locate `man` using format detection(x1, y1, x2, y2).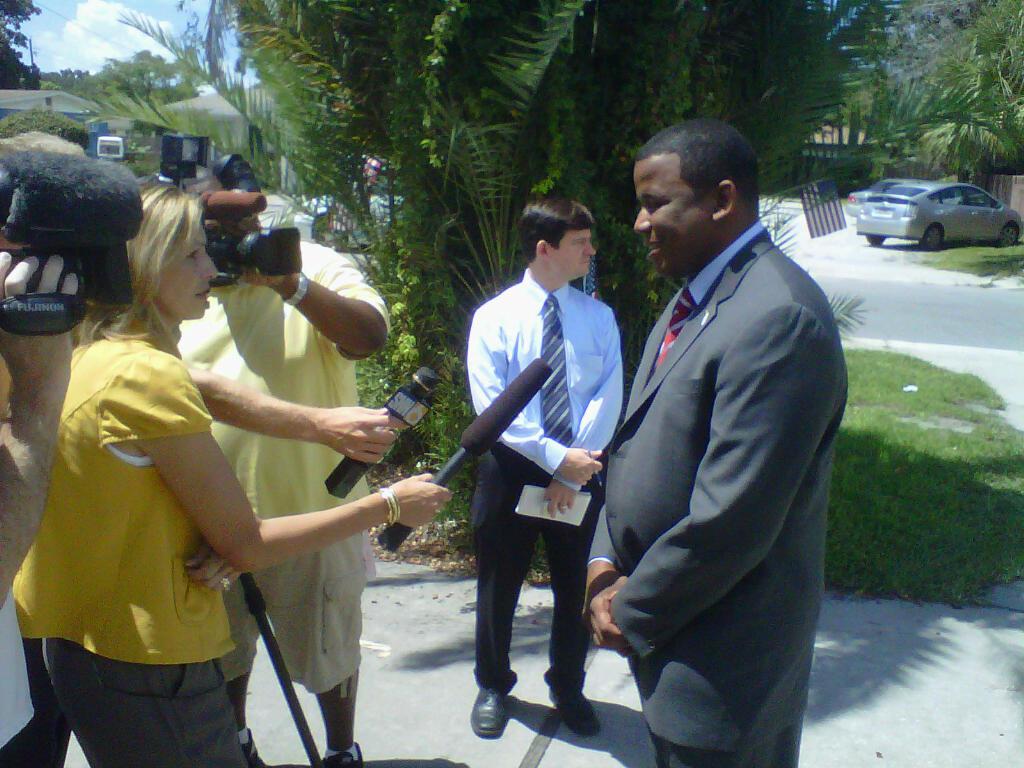
detection(464, 194, 623, 738).
